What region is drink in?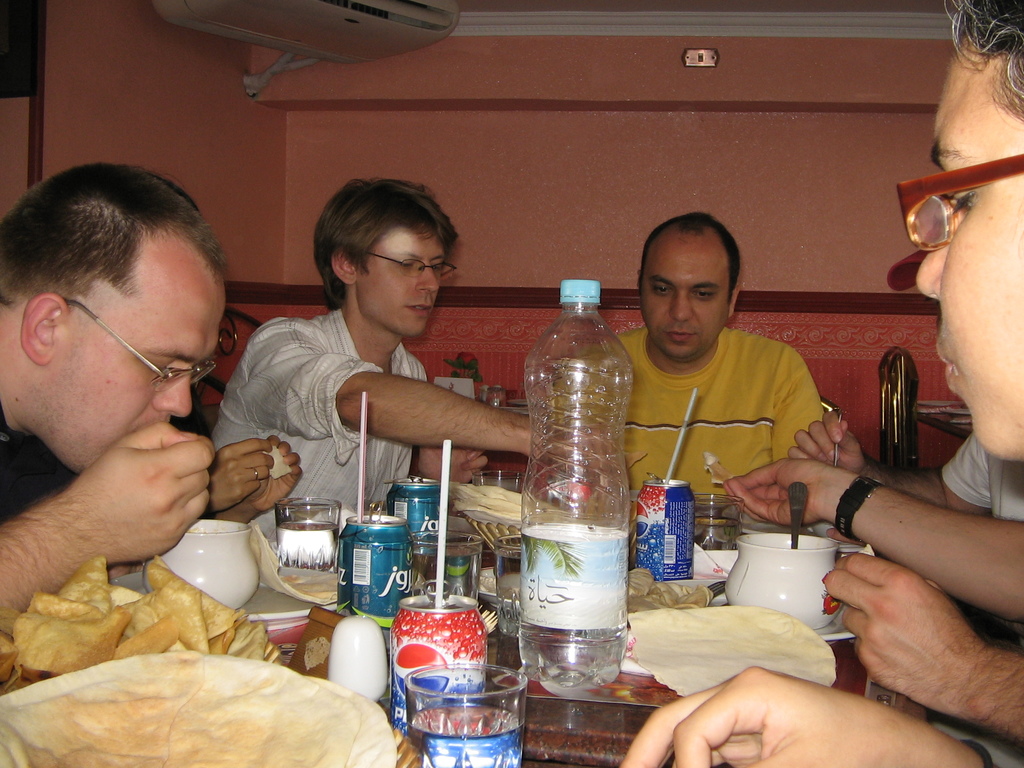
rect(391, 478, 444, 552).
